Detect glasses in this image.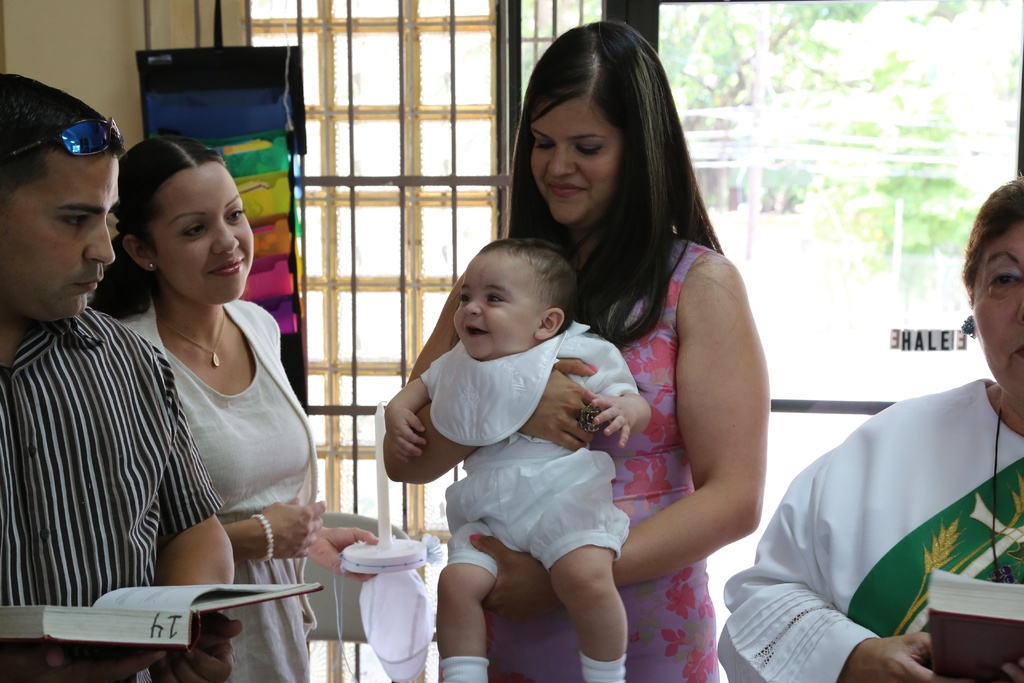
Detection: (left=0, top=113, right=127, bottom=169).
